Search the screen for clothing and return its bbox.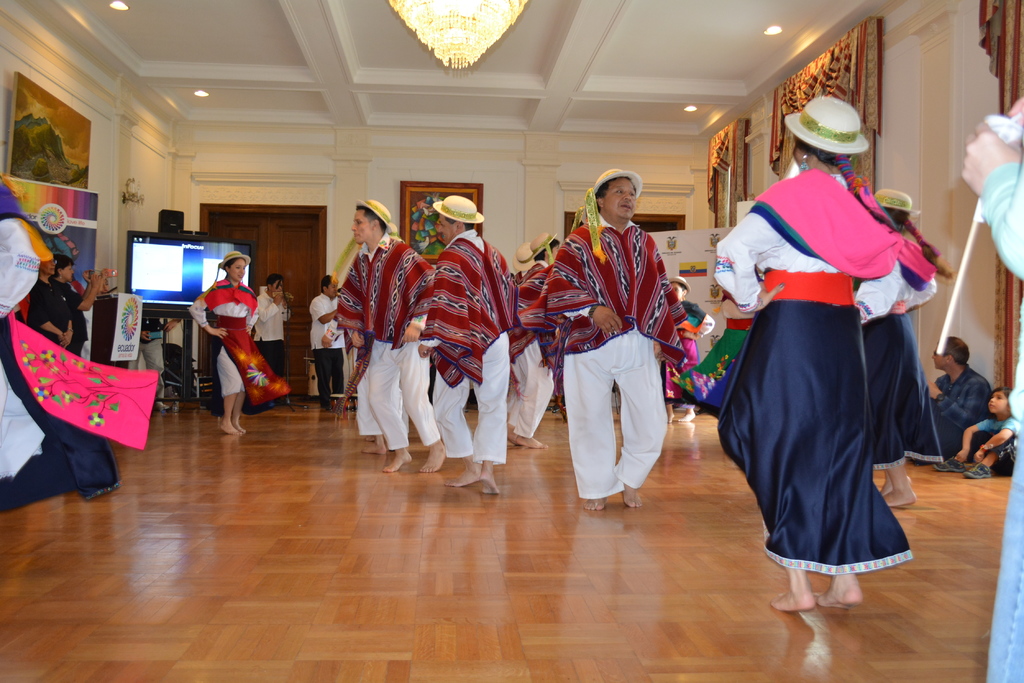
Found: [left=0, top=170, right=162, bottom=538].
